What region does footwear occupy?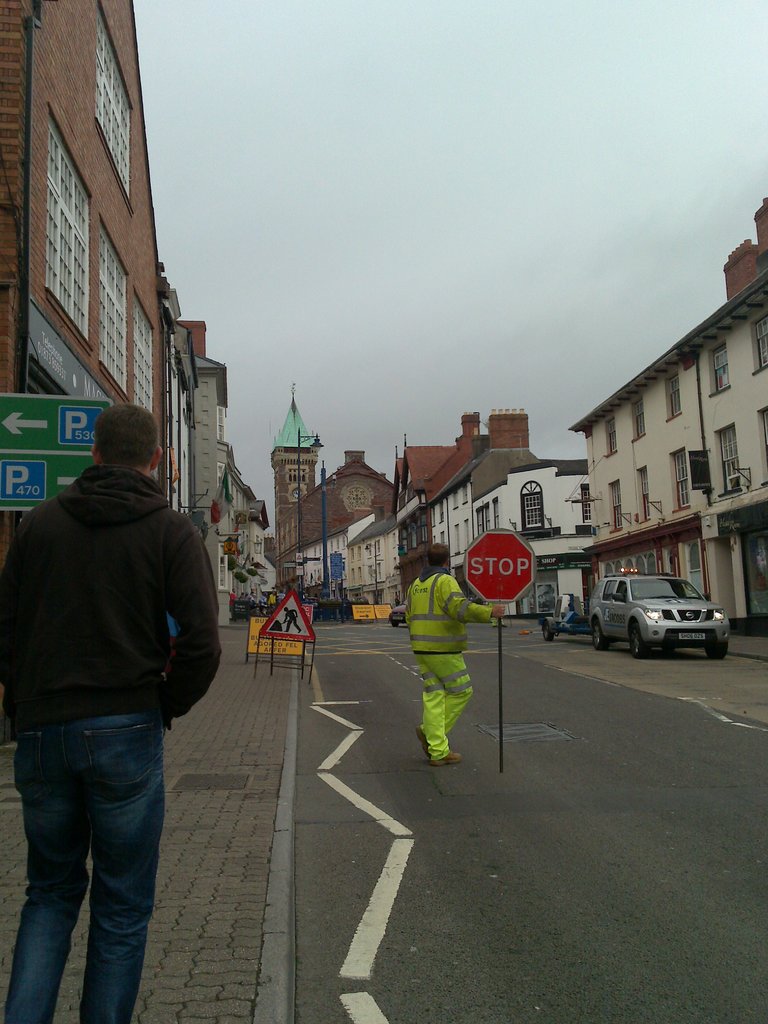
select_region(415, 725, 431, 755).
